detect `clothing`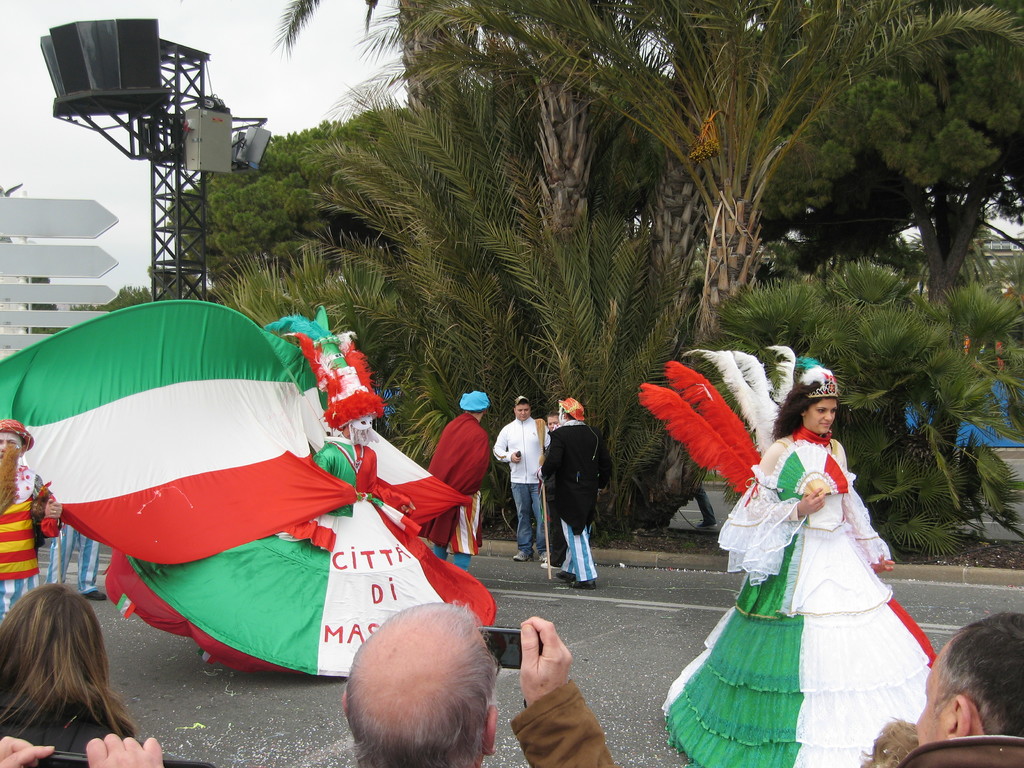
locate(102, 436, 495, 677)
